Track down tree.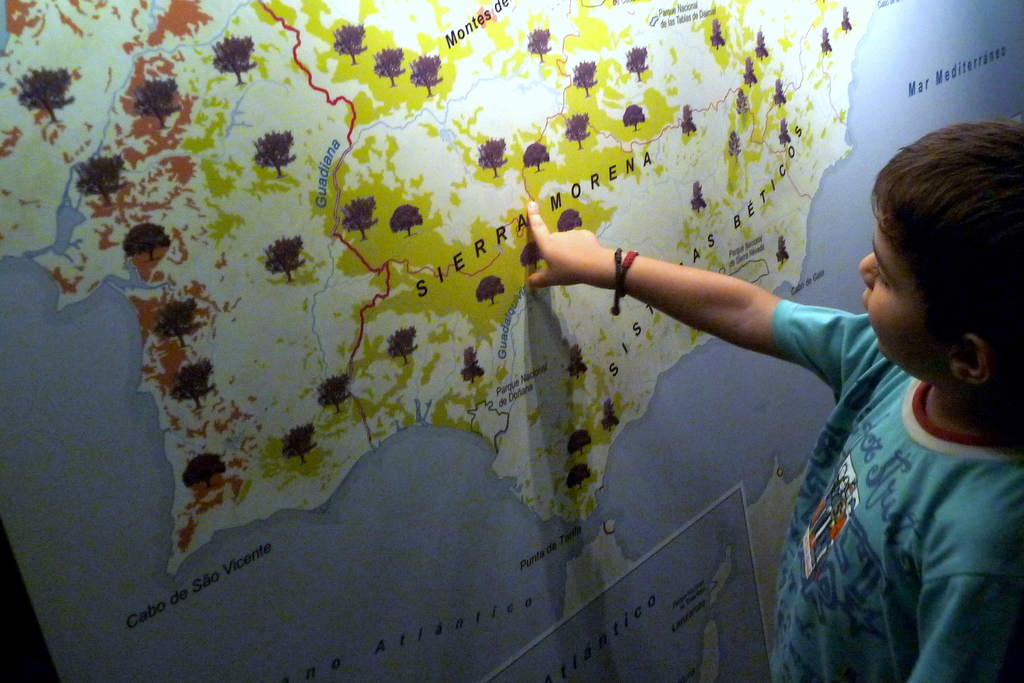
Tracked to 338, 198, 378, 242.
